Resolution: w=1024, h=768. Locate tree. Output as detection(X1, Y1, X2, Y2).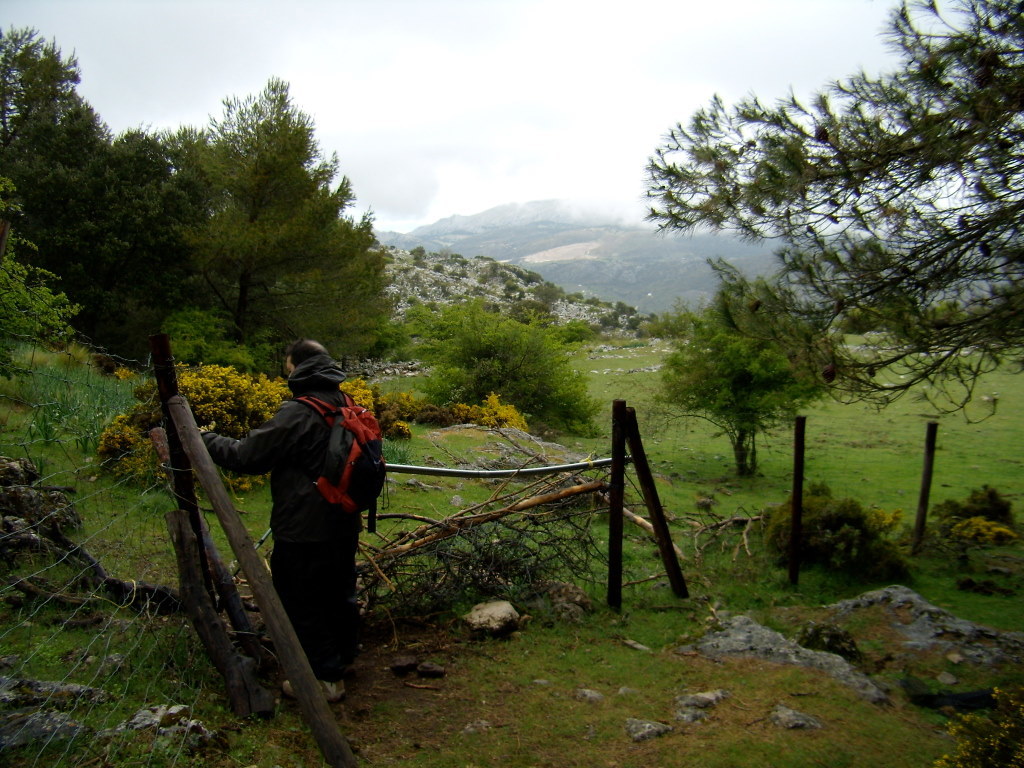
detection(0, 24, 106, 342).
